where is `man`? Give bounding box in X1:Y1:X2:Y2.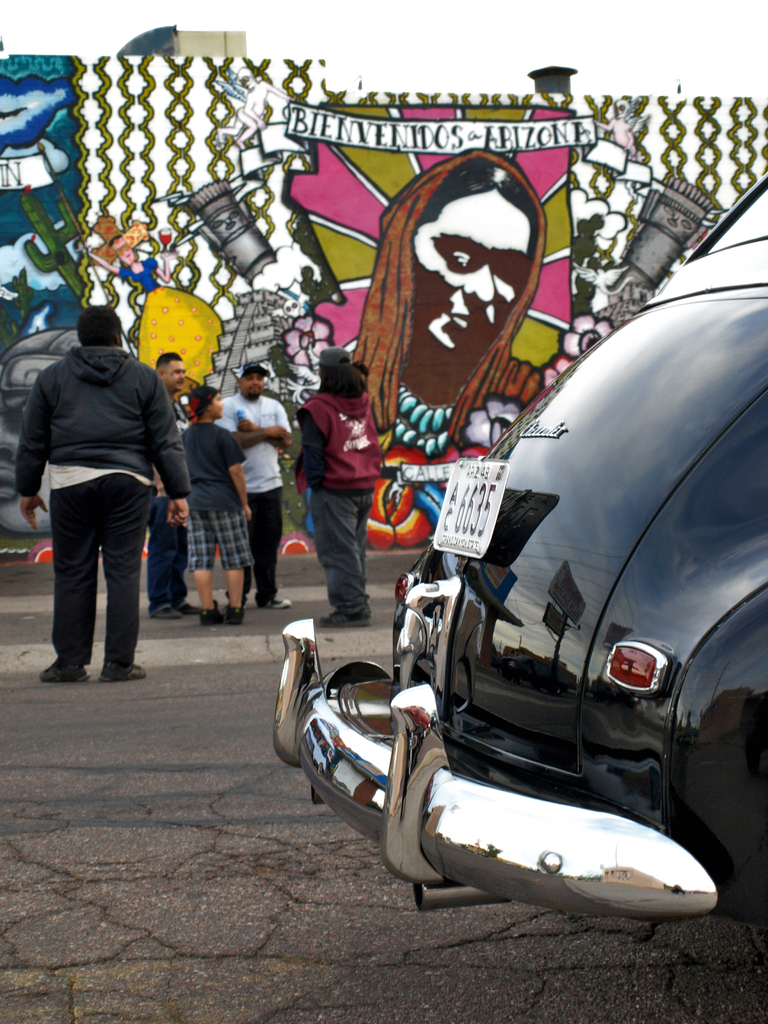
205:363:291:610.
